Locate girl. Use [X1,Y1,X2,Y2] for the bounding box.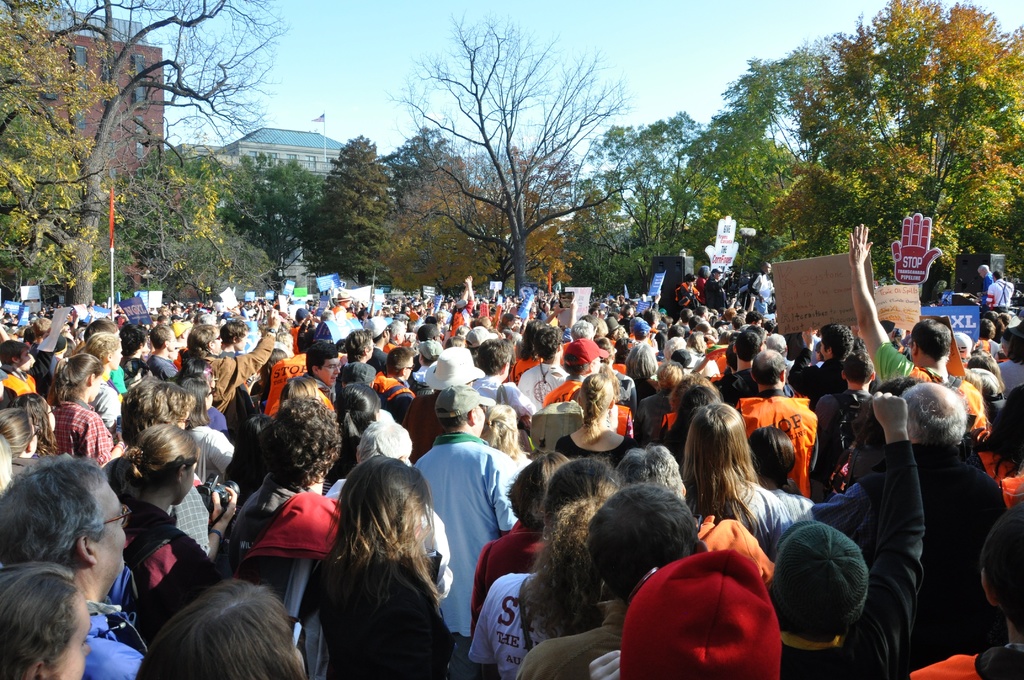
[109,420,215,647].
